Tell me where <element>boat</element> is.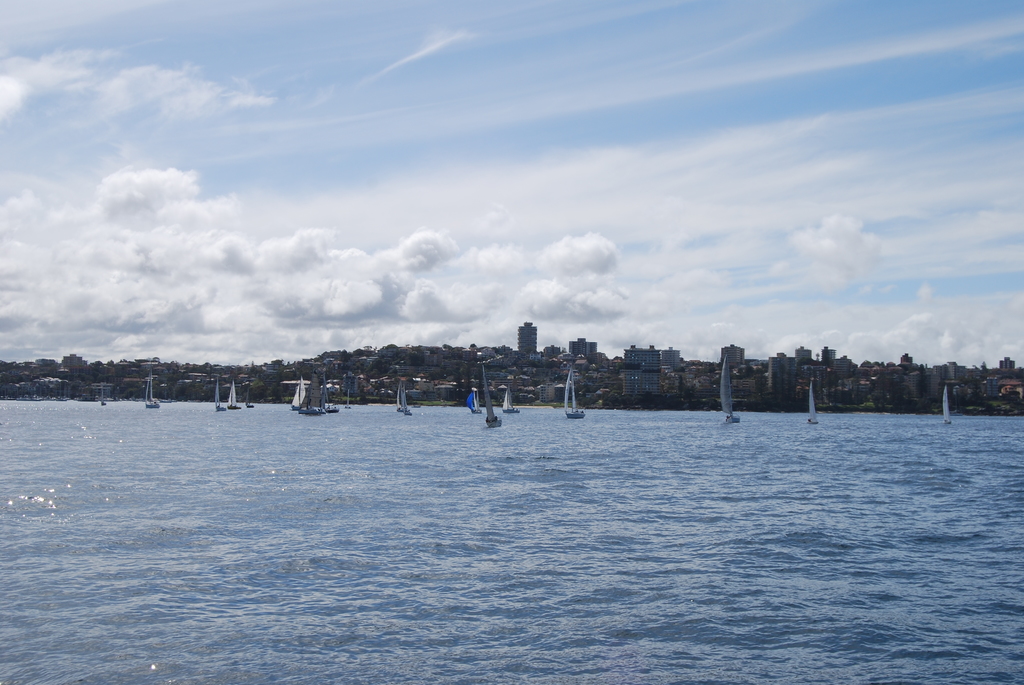
<element>boat</element> is at BBox(224, 368, 243, 411).
